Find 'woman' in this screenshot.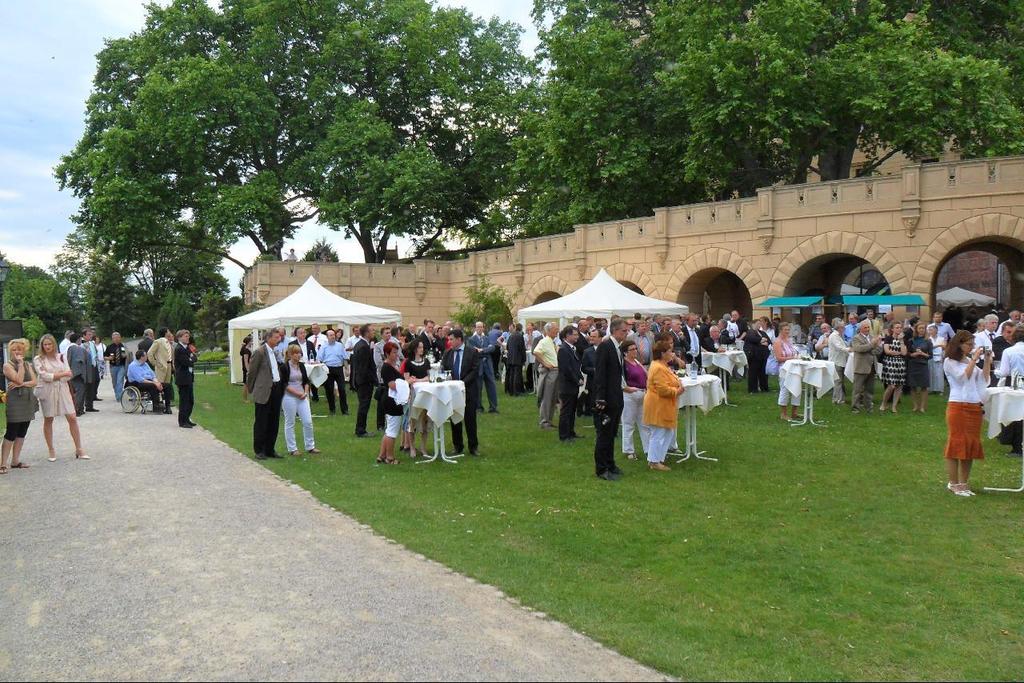
The bounding box for 'woman' is select_region(334, 328, 342, 344).
